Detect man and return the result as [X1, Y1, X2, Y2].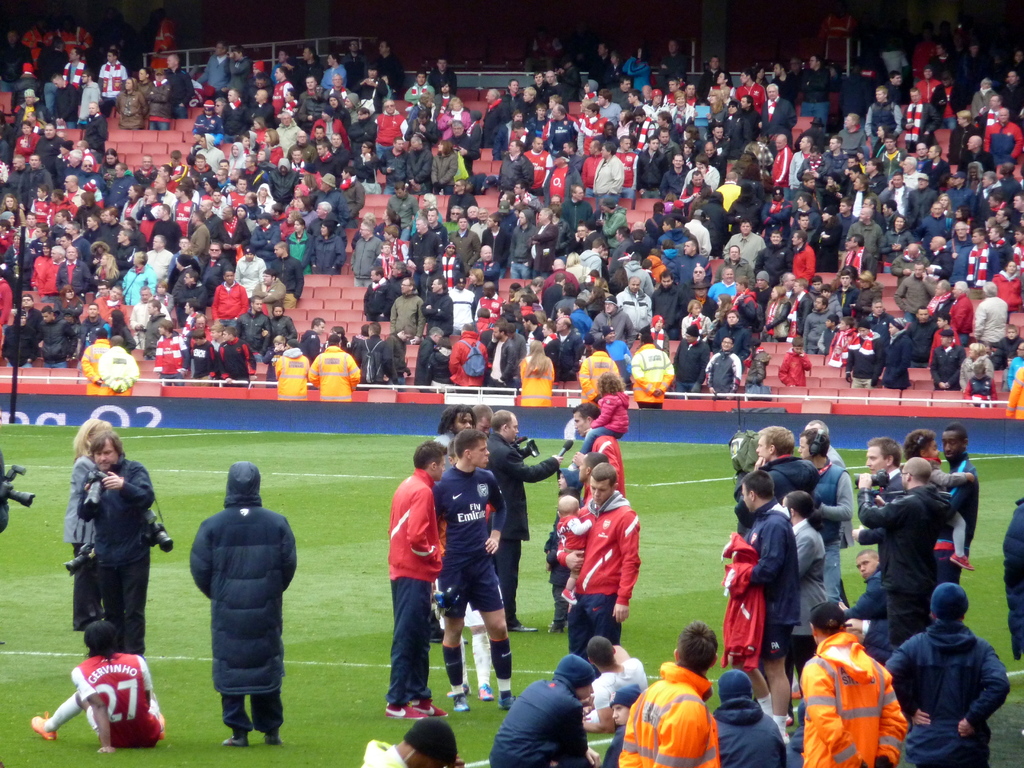
[607, 688, 643, 759].
